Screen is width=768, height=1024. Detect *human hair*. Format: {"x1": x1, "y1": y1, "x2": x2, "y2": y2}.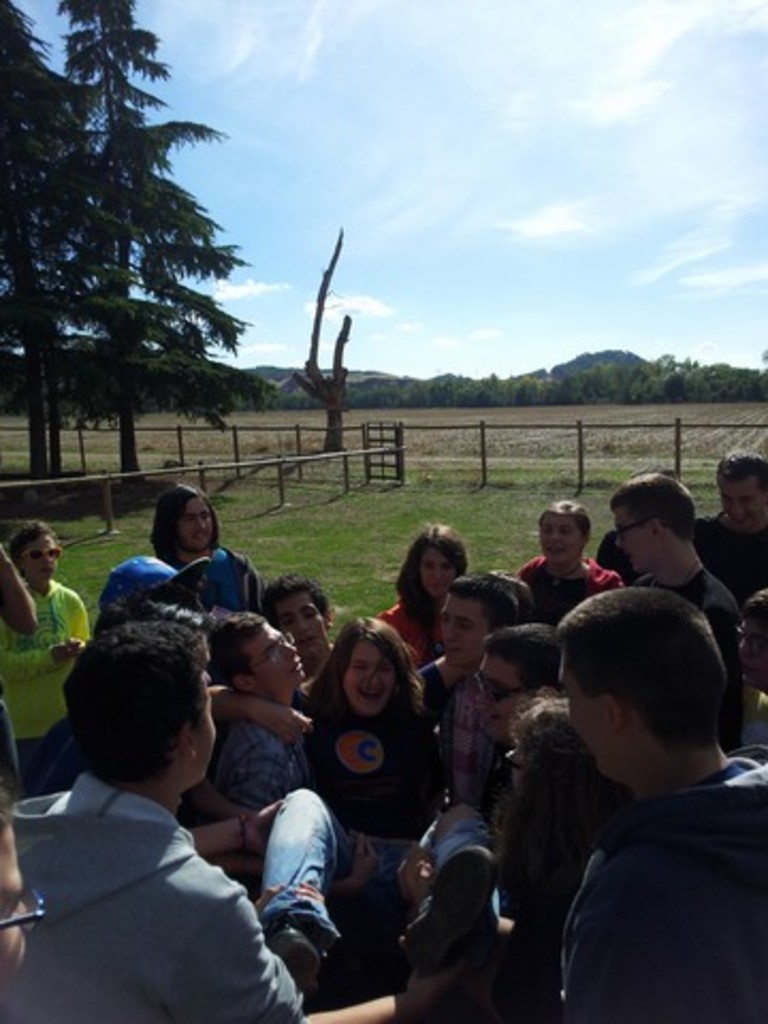
{"x1": 64, "y1": 614, "x2": 205, "y2": 783}.
